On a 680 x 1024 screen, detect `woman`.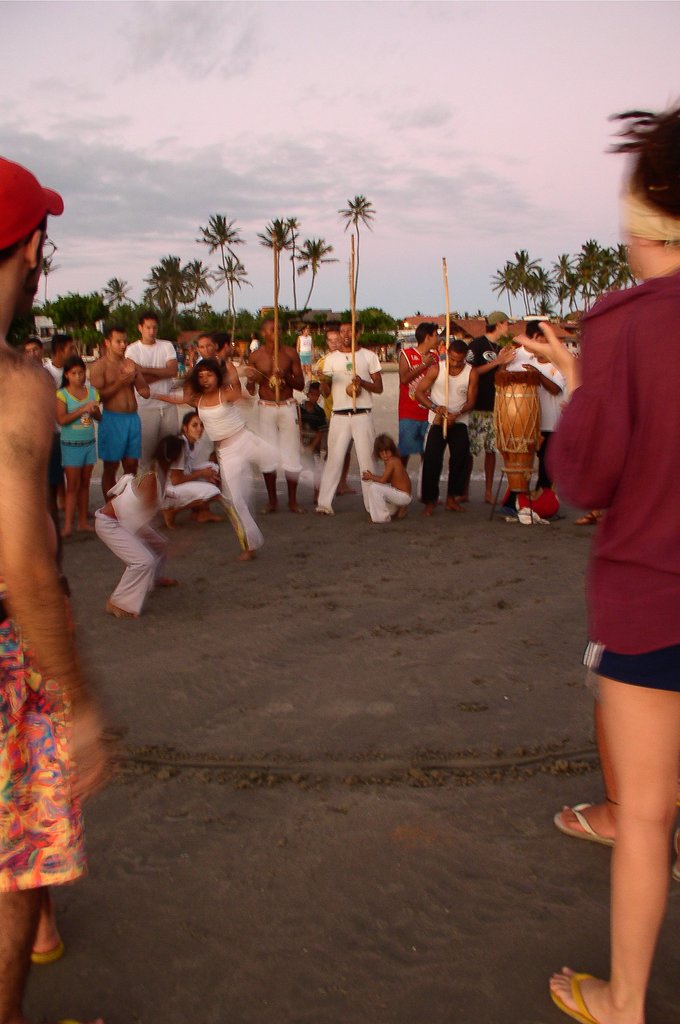
[94, 447, 180, 616].
